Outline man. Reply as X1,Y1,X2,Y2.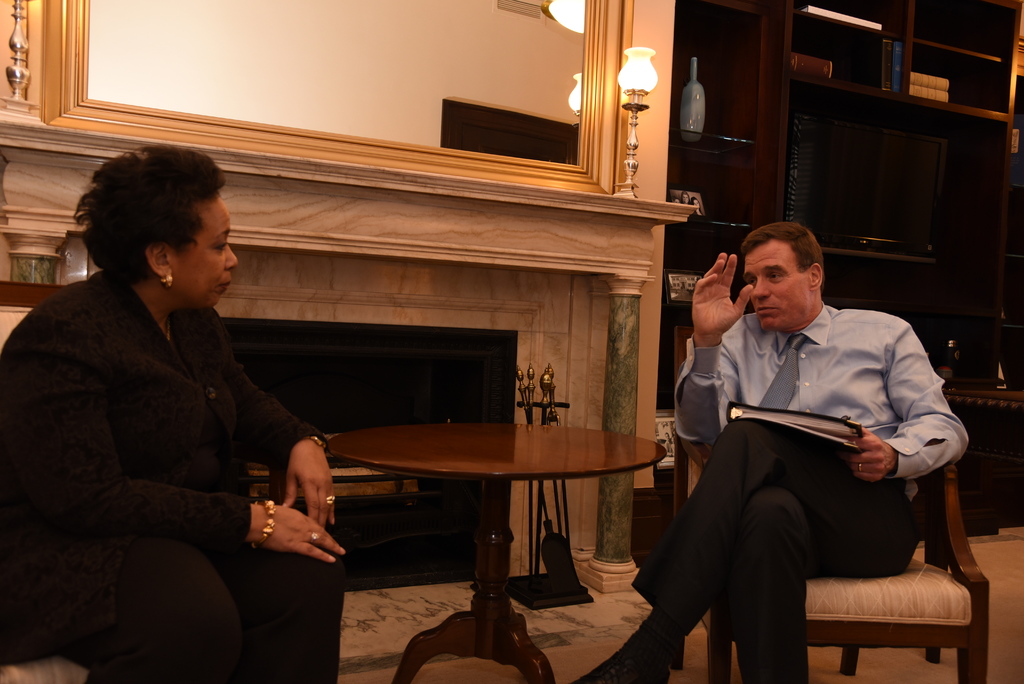
571,224,966,683.
